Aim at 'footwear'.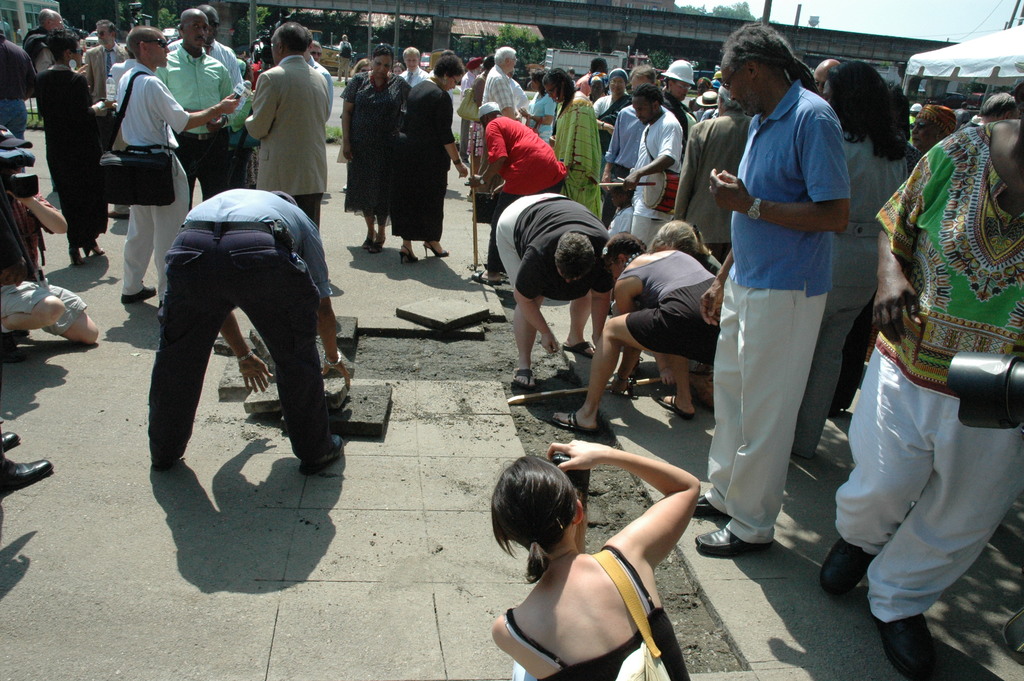
Aimed at select_region(342, 179, 347, 193).
